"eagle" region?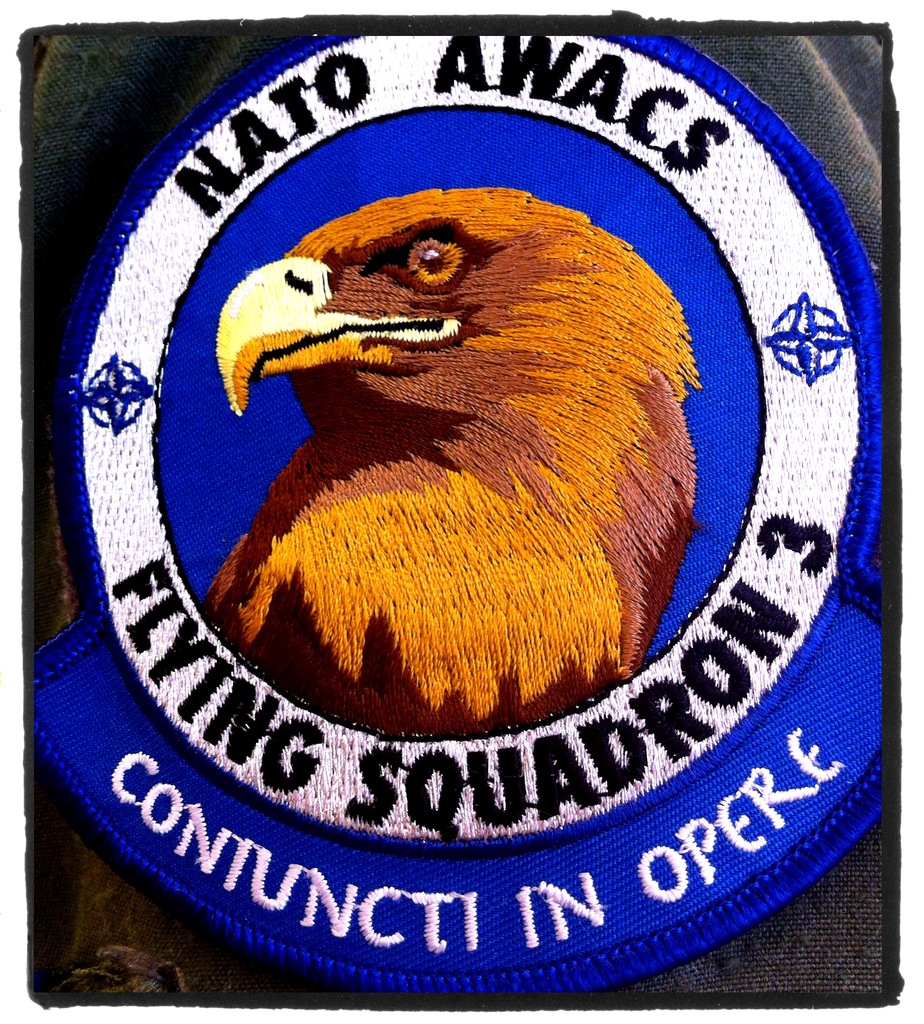
[204,186,702,730]
